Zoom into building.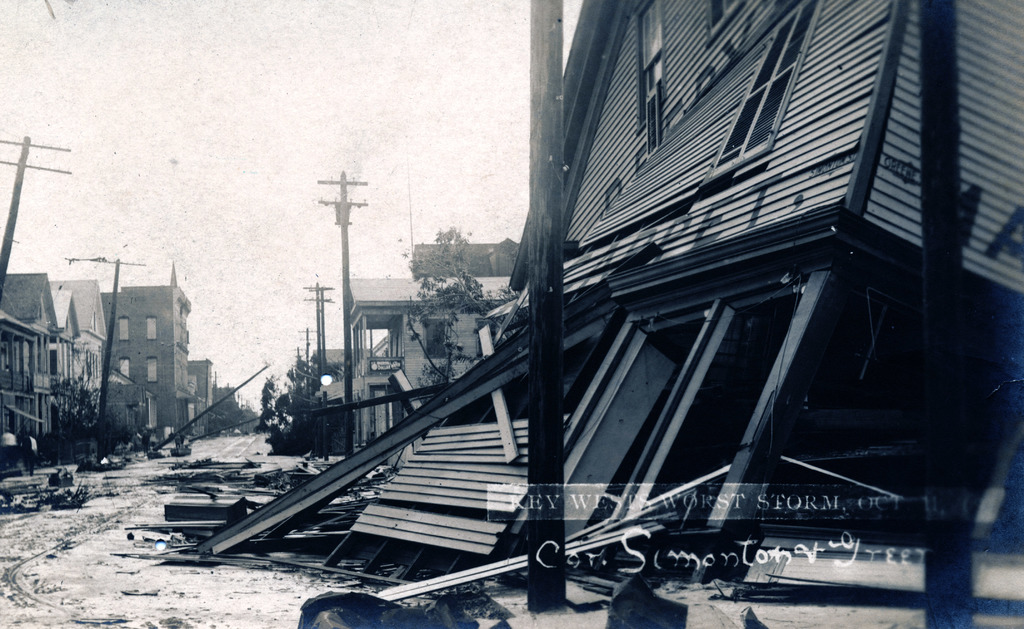
Zoom target: left=206, top=0, right=1023, bottom=628.
